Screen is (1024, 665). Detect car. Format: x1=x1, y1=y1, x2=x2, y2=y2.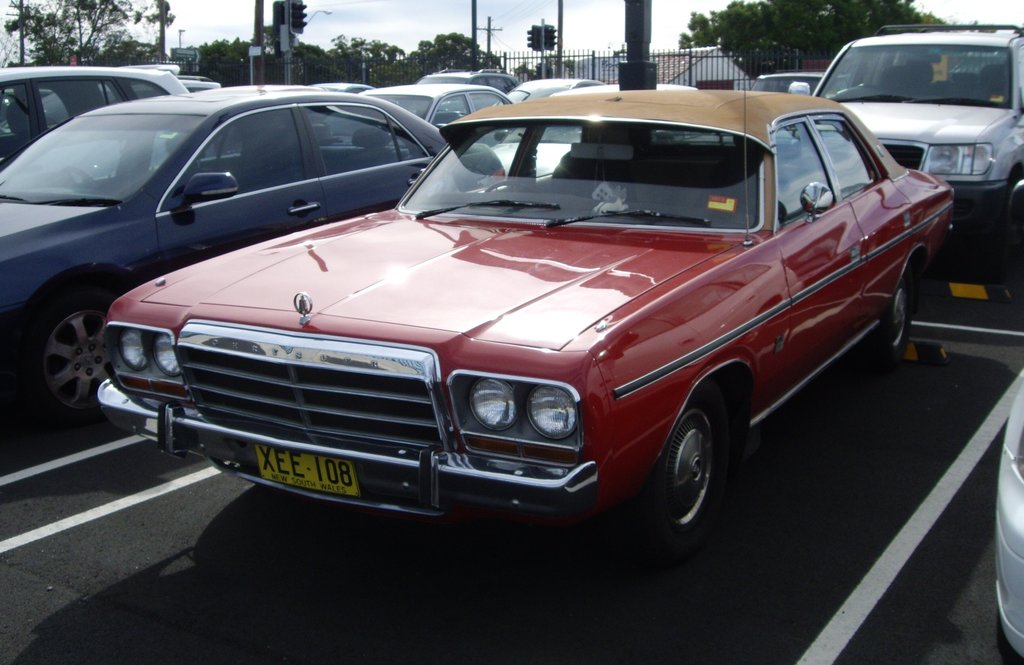
x1=496, y1=69, x2=601, y2=114.
